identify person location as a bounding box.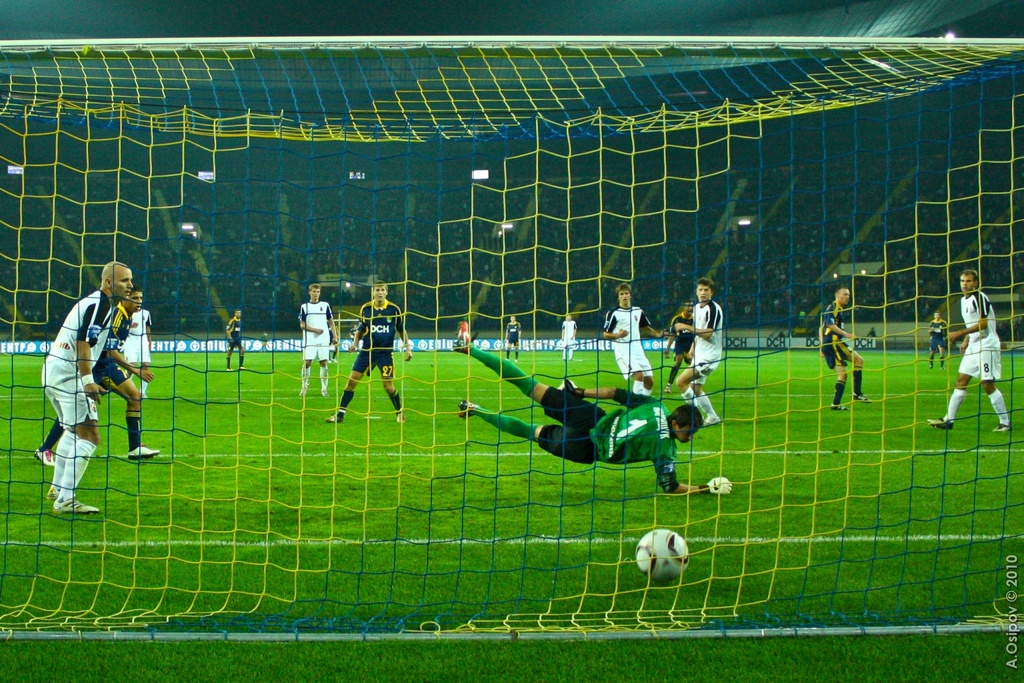
<bbox>815, 285, 875, 415</bbox>.
